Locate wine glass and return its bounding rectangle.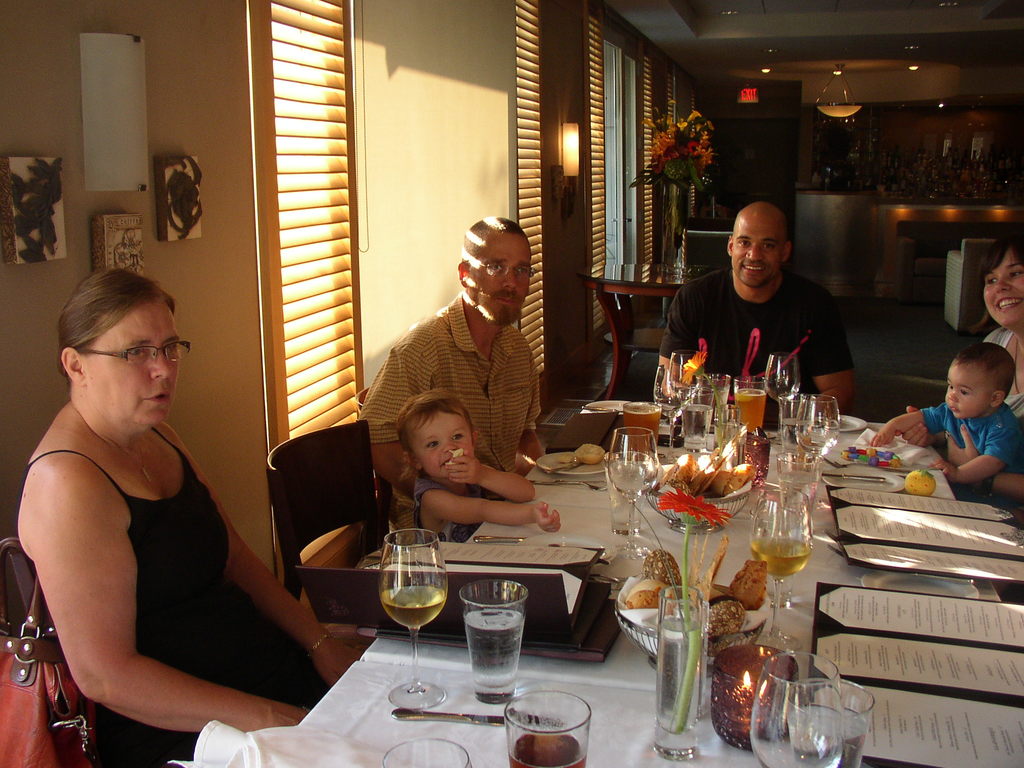
747 485 814 652.
